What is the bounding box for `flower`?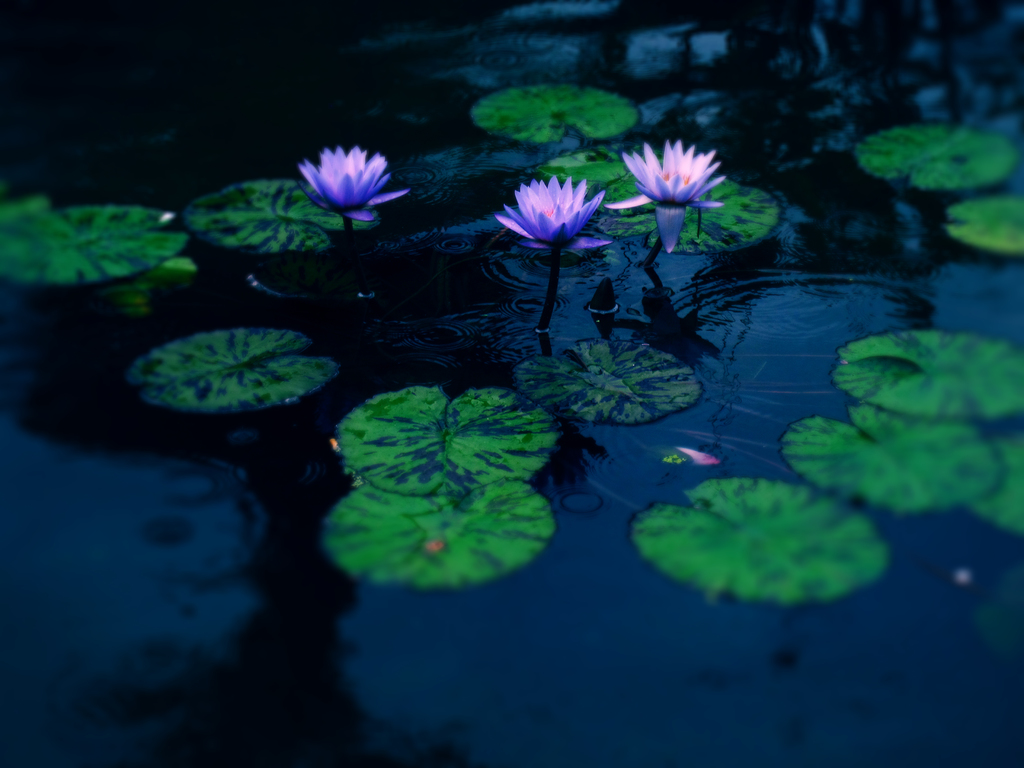
{"x1": 502, "y1": 157, "x2": 620, "y2": 232}.
